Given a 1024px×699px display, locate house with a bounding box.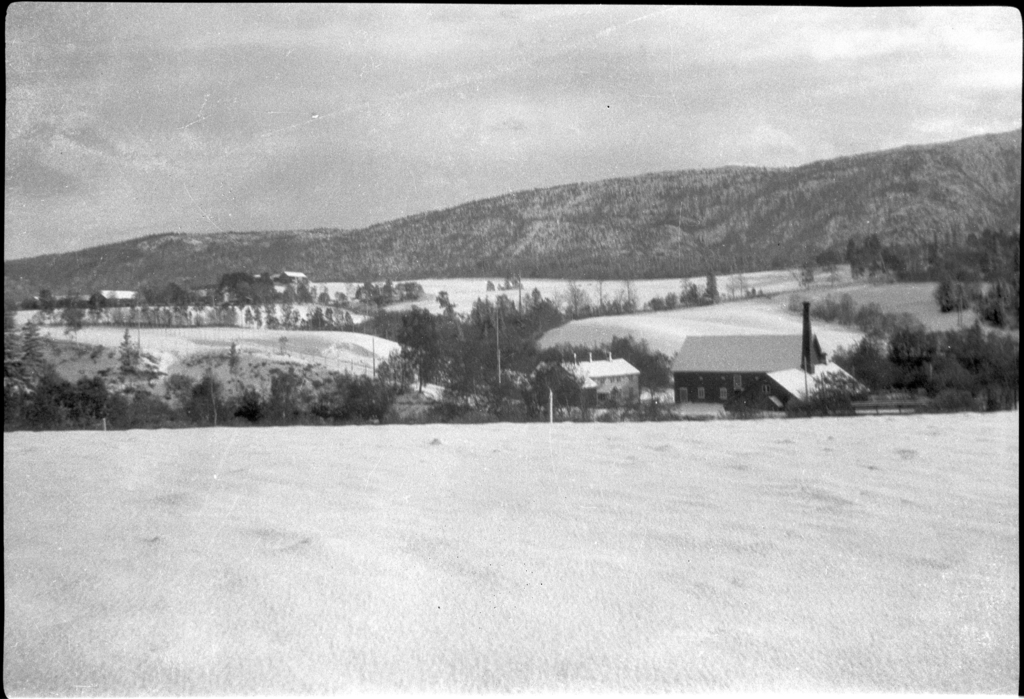
Located: <box>723,357,872,419</box>.
